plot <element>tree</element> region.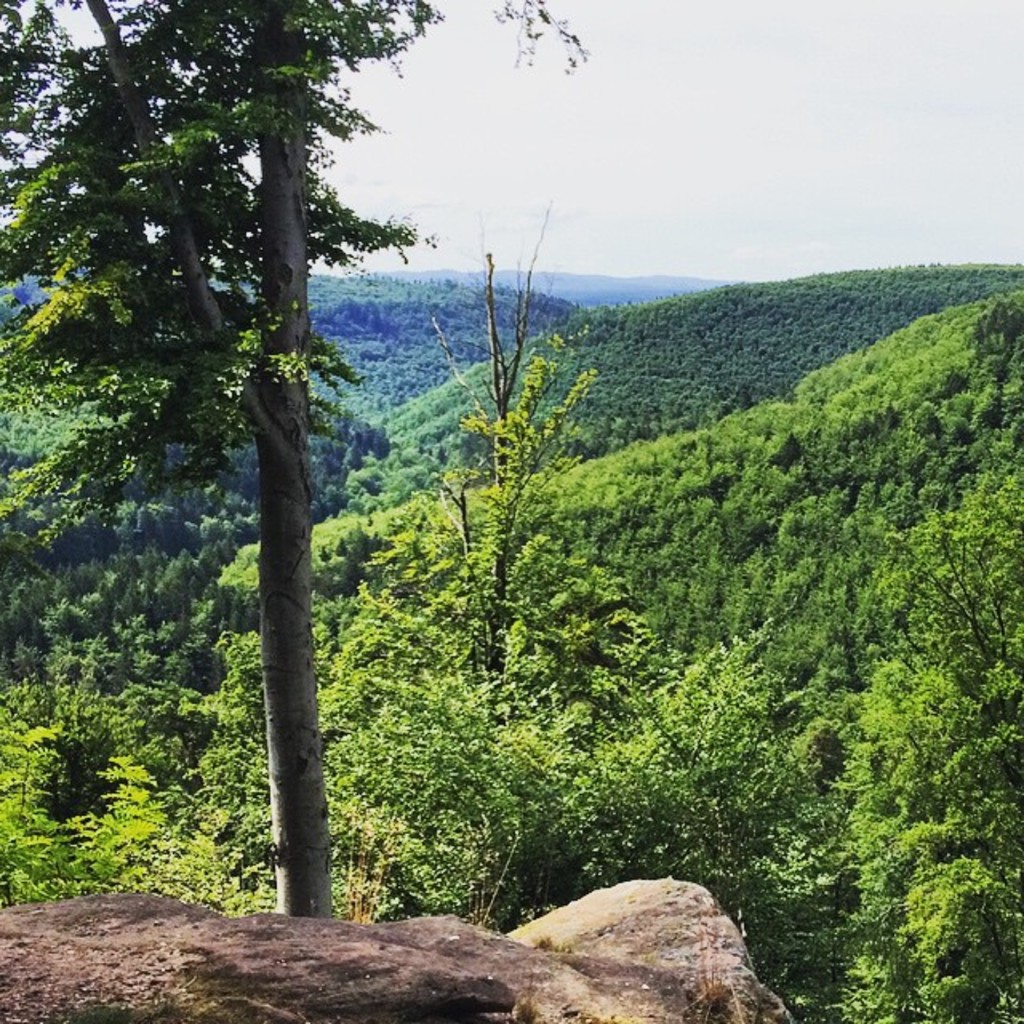
Plotted at 38/378/360/739.
